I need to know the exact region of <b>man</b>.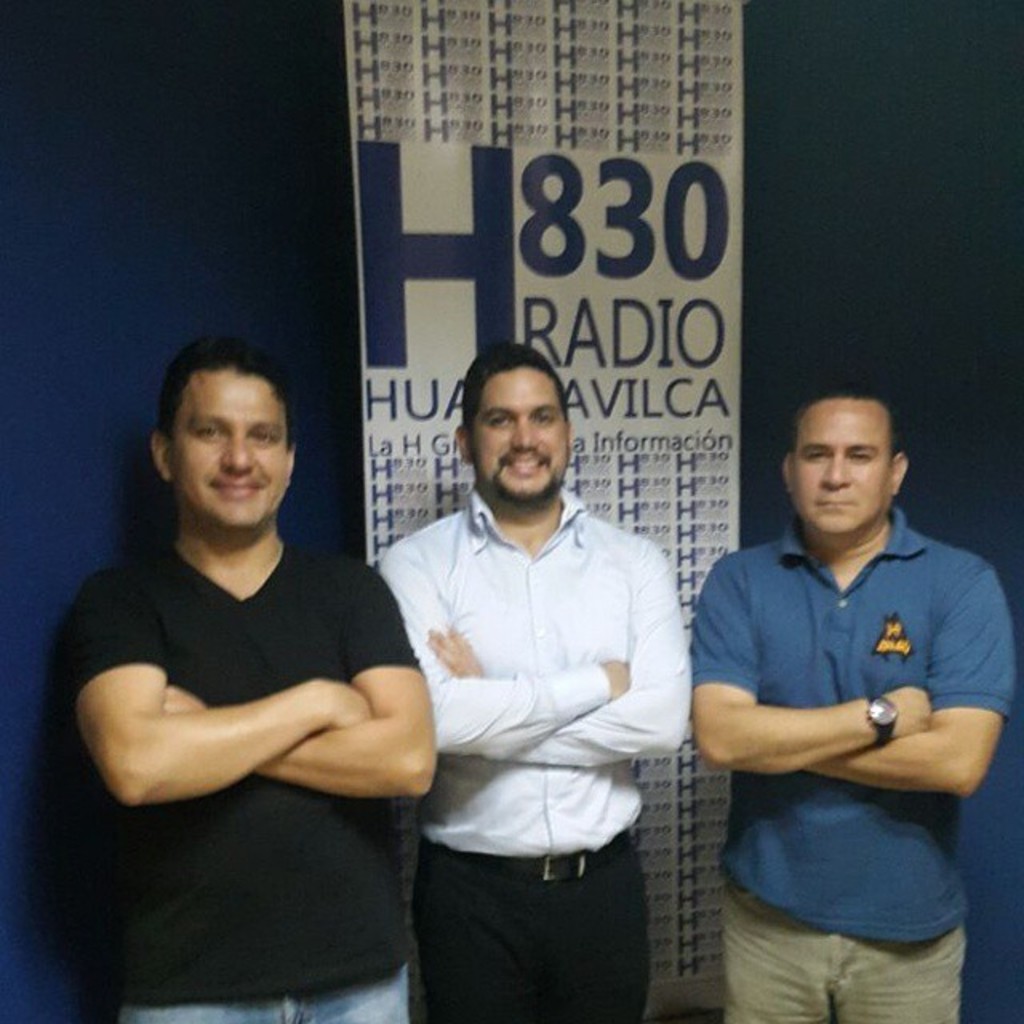
Region: {"left": 680, "top": 376, "right": 1006, "bottom": 1023}.
